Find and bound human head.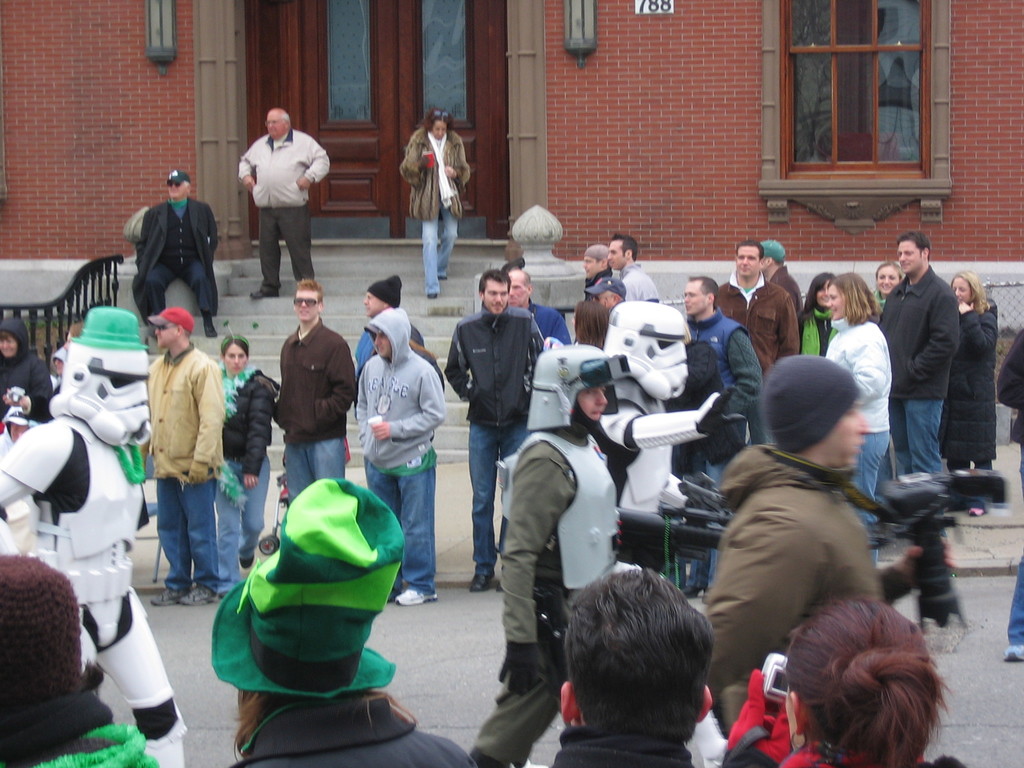
Bound: 264:108:292:139.
